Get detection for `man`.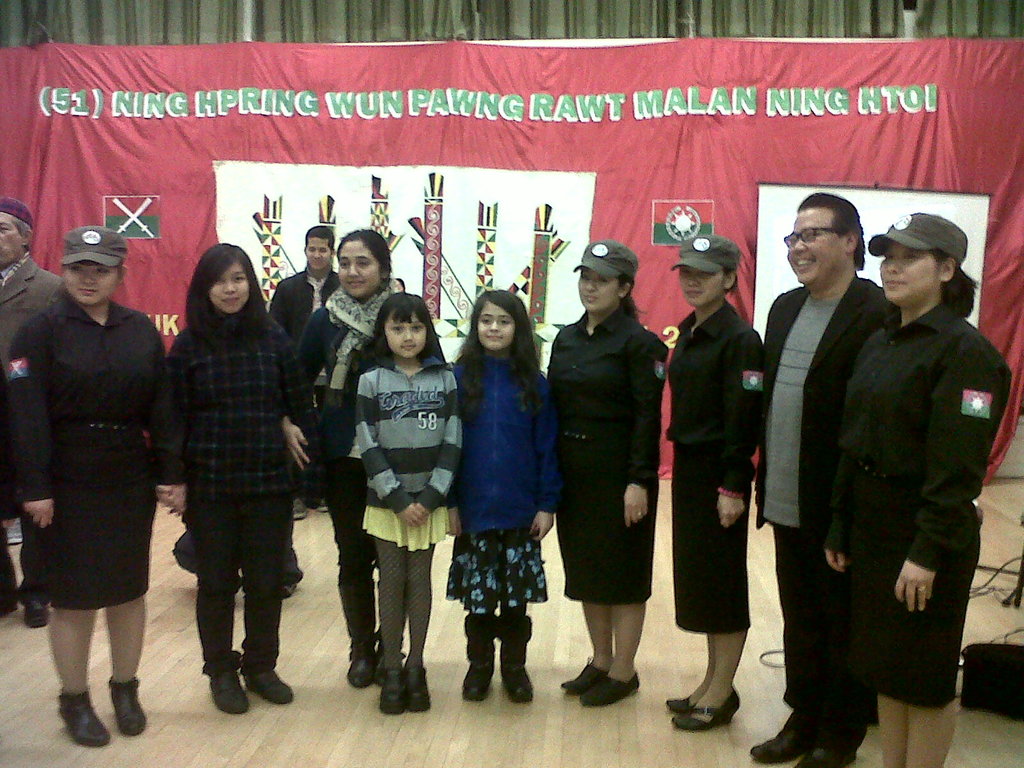
Detection: box=[0, 196, 66, 627].
